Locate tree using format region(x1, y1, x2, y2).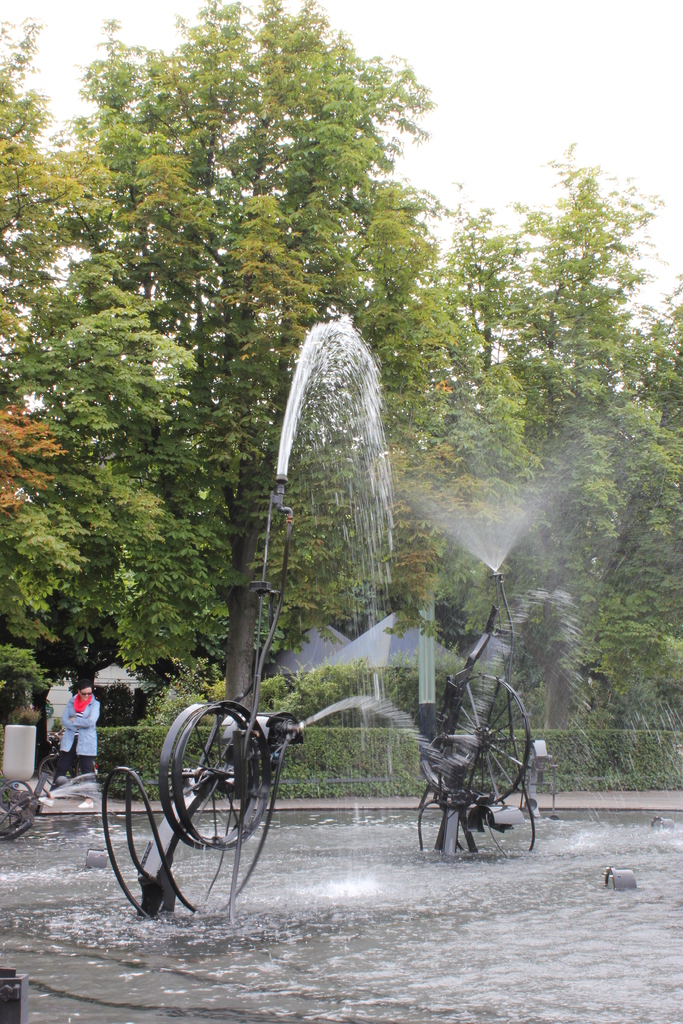
region(419, 200, 531, 400).
